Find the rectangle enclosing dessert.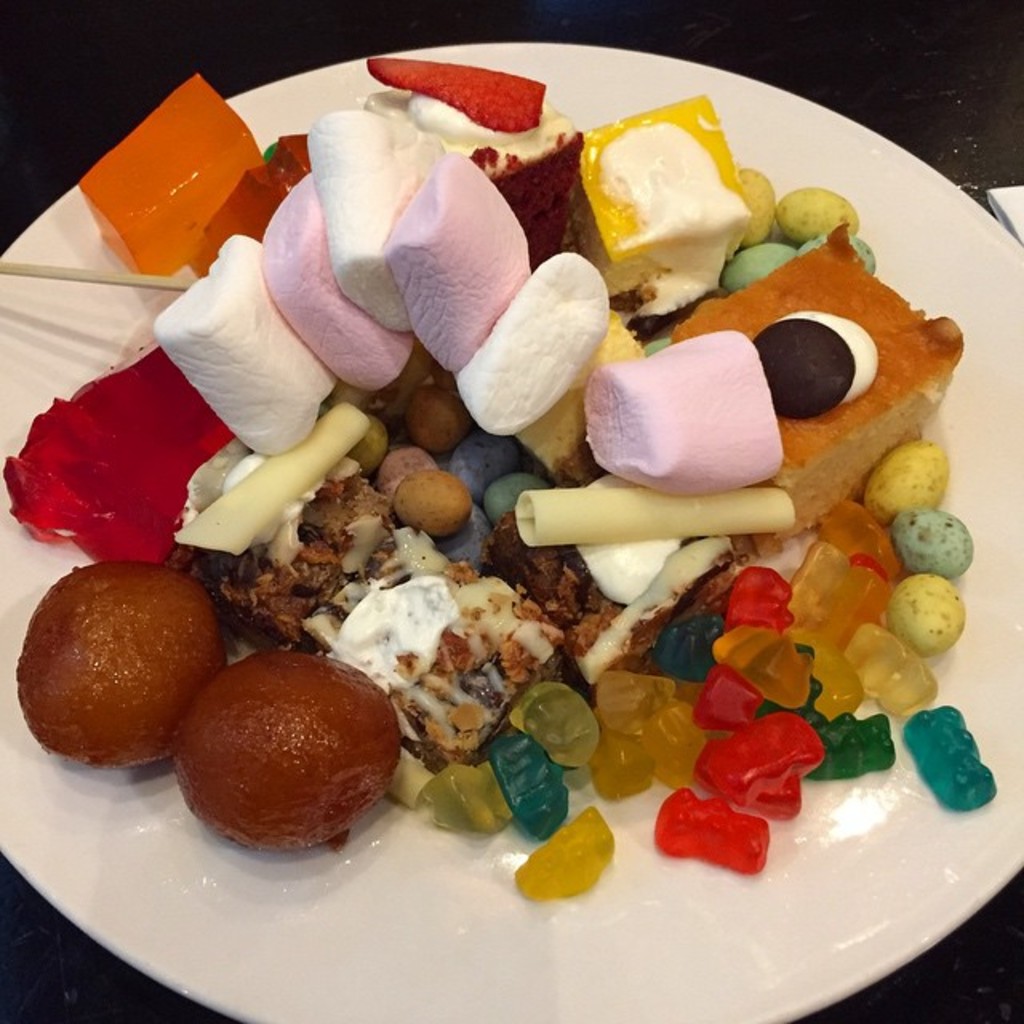
bbox=(19, 570, 230, 766).
